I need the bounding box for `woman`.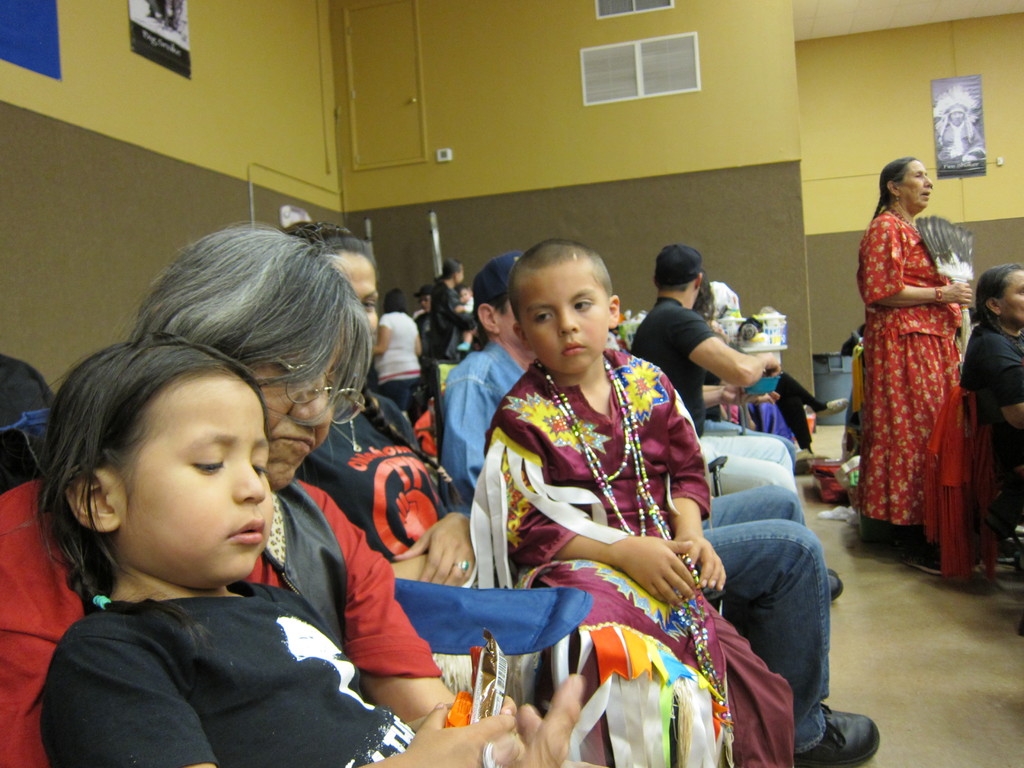
Here it is: (843,146,986,575).
